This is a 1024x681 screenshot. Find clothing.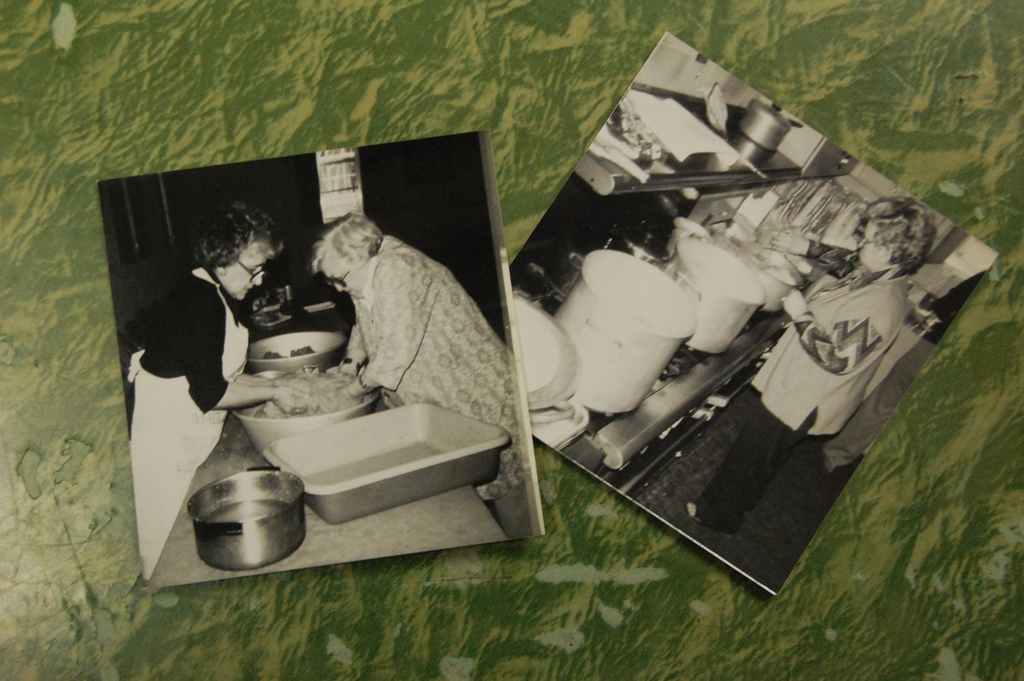
Bounding box: <box>342,239,532,541</box>.
